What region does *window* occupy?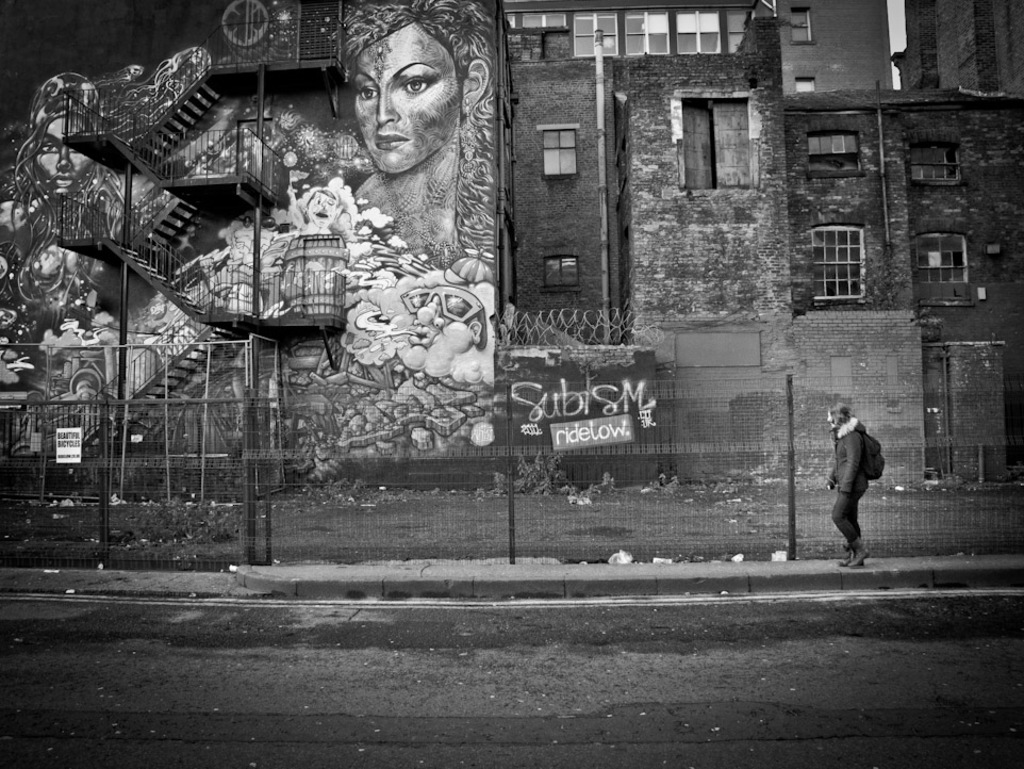
BBox(534, 122, 580, 182).
